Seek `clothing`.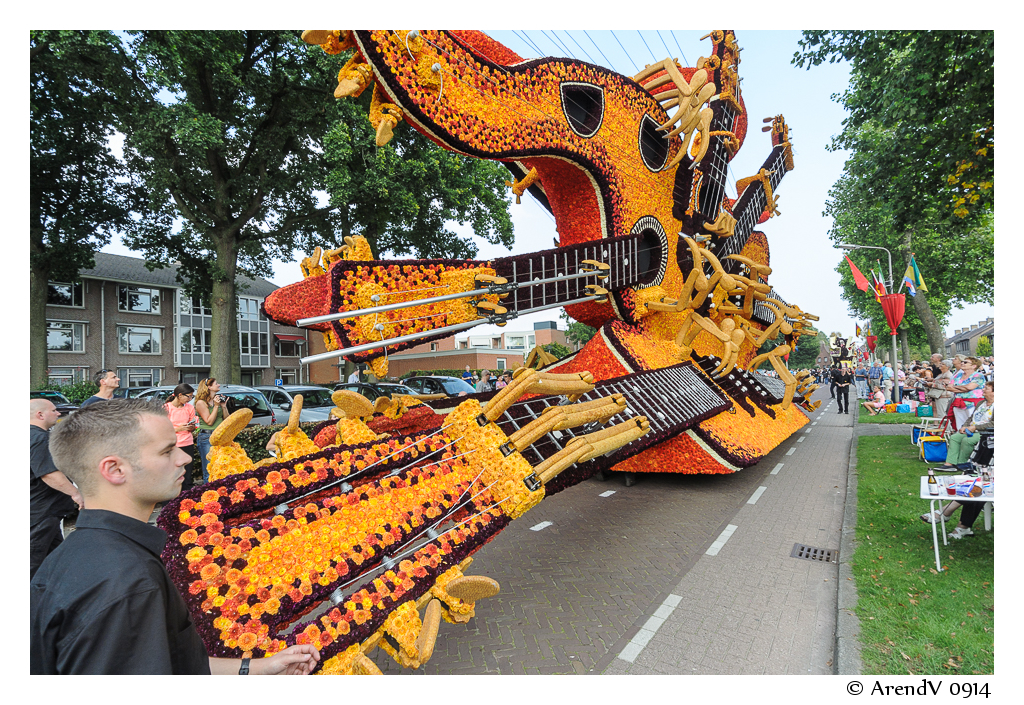
x1=194 y1=395 x2=226 y2=472.
